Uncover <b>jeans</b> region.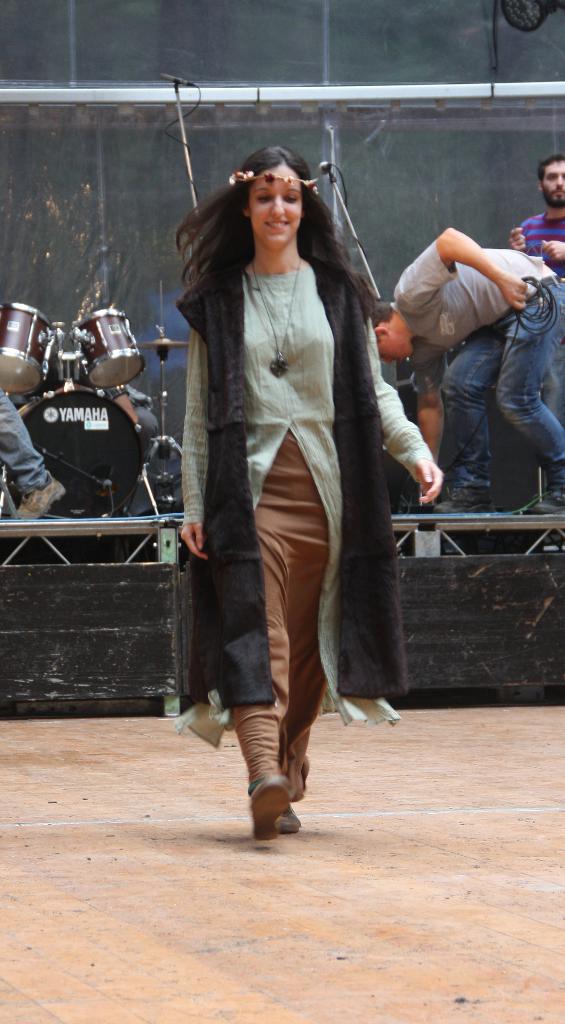
Uncovered: [x1=446, y1=280, x2=564, y2=491].
